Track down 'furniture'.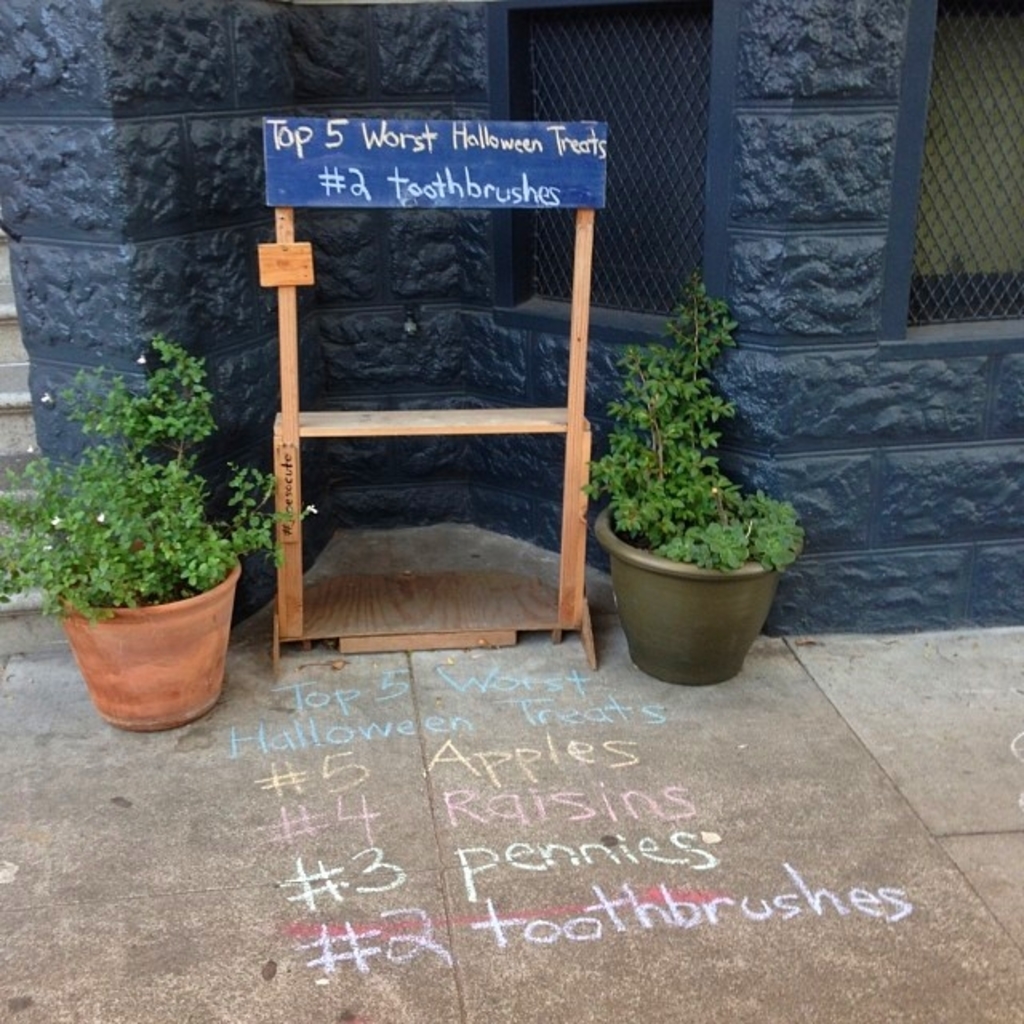
Tracked to box(258, 208, 598, 672).
